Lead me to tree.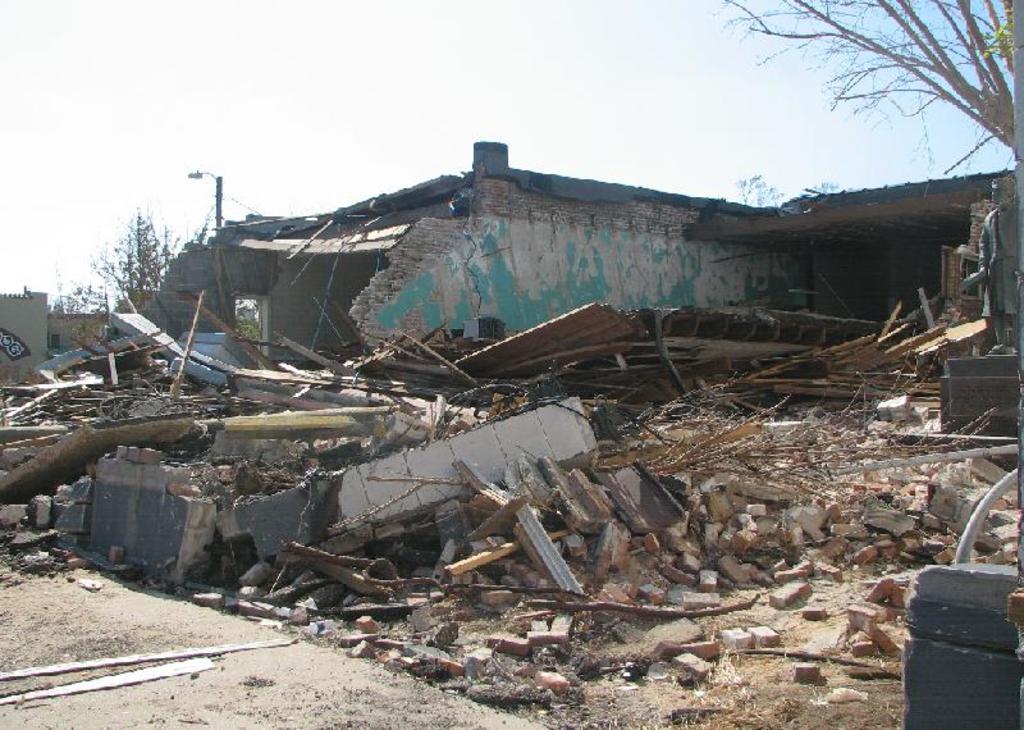
Lead to region(722, 0, 1023, 183).
